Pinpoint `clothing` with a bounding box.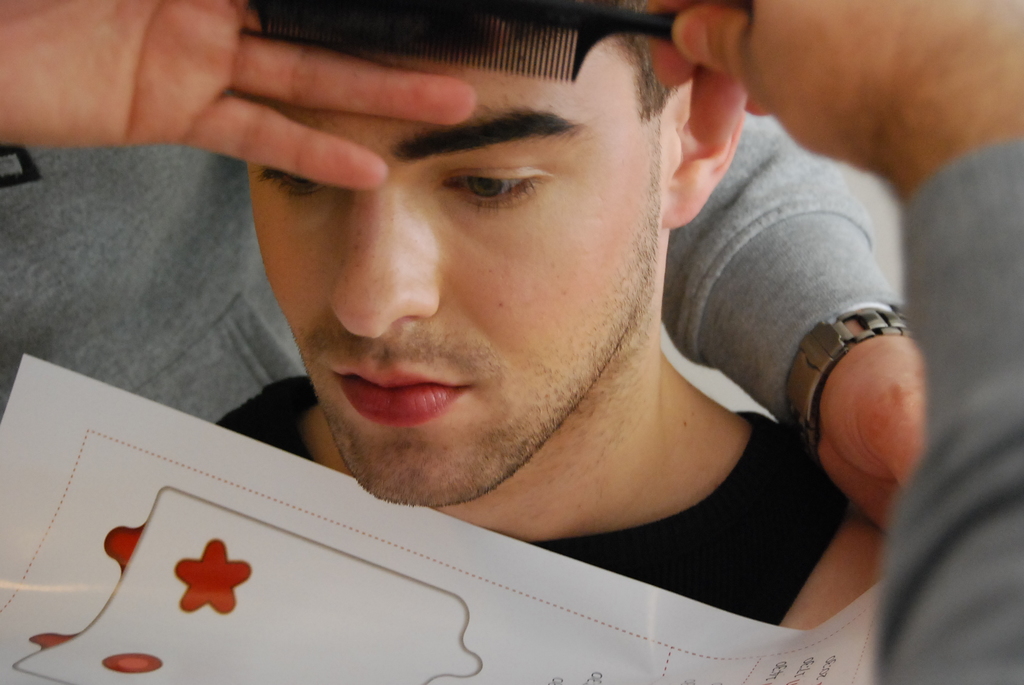
locate(872, 141, 1023, 682).
